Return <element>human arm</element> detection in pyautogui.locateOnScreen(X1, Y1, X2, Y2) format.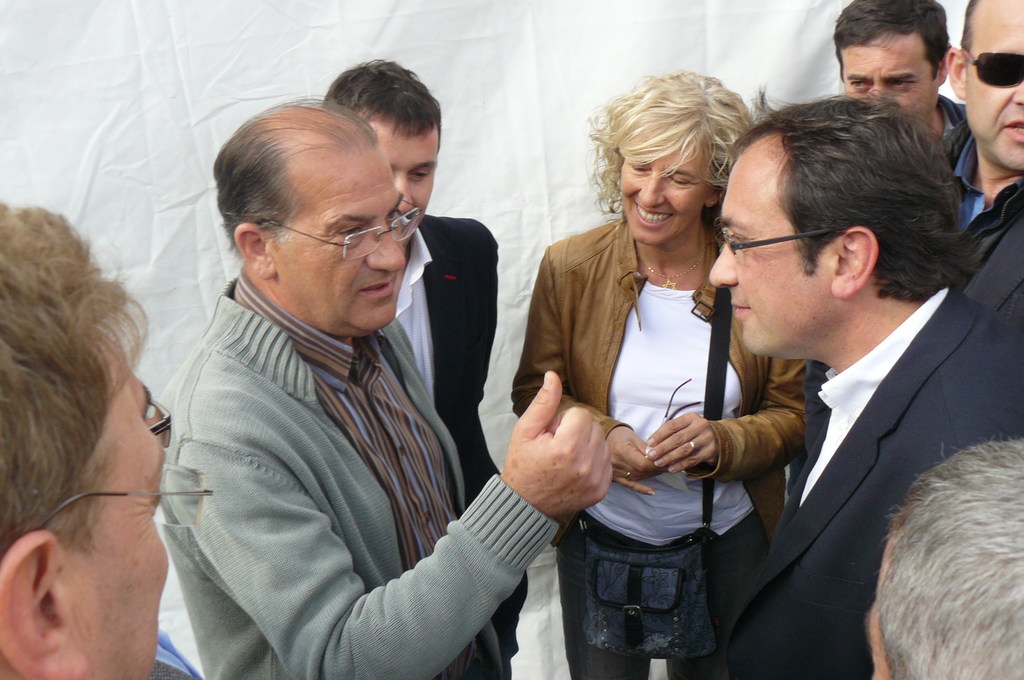
pyautogui.locateOnScreen(643, 355, 817, 485).
